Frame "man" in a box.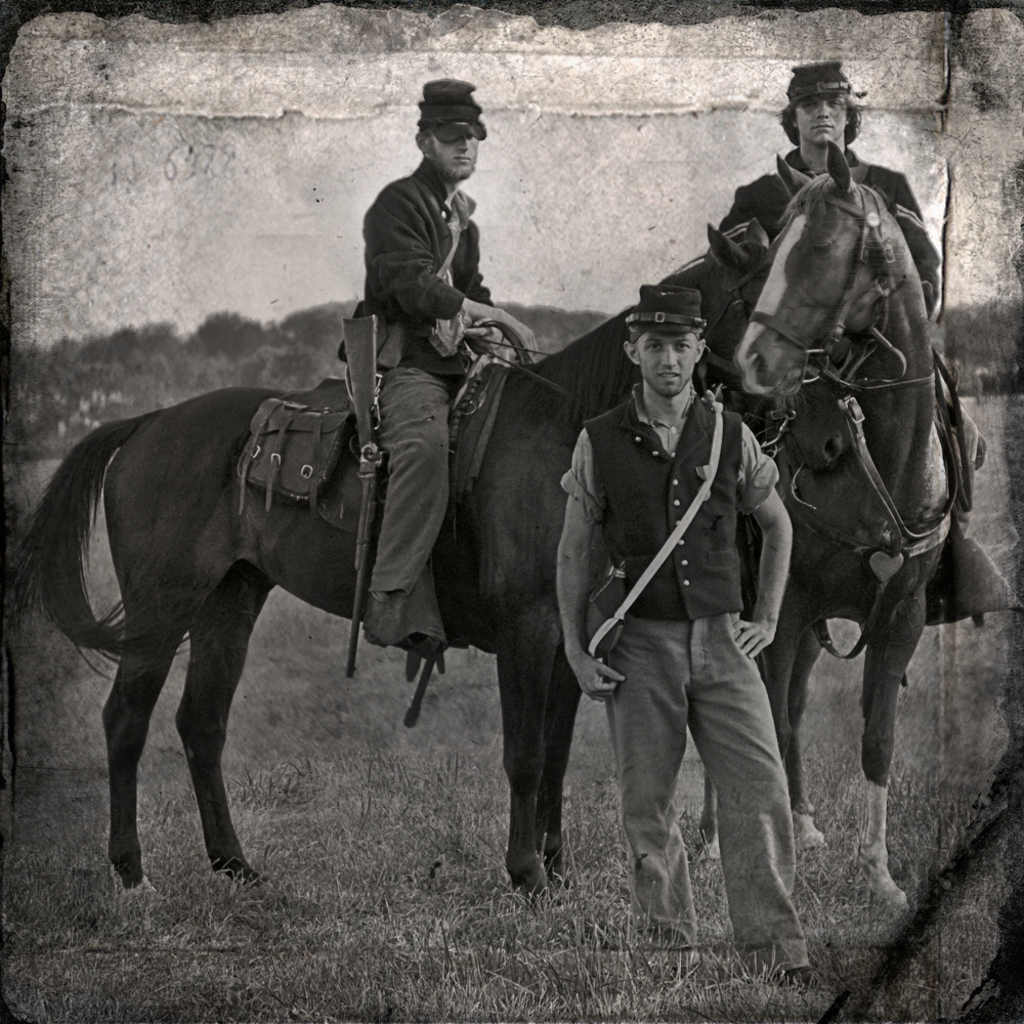
bbox=[723, 58, 937, 314].
